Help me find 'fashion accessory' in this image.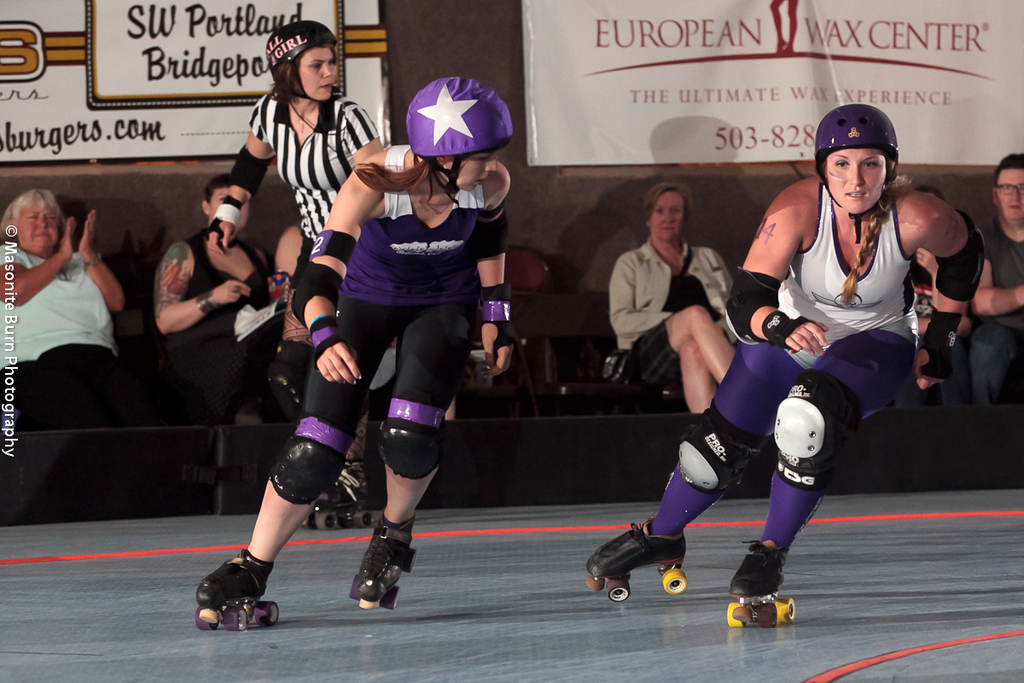
Found it: crop(192, 289, 218, 317).
